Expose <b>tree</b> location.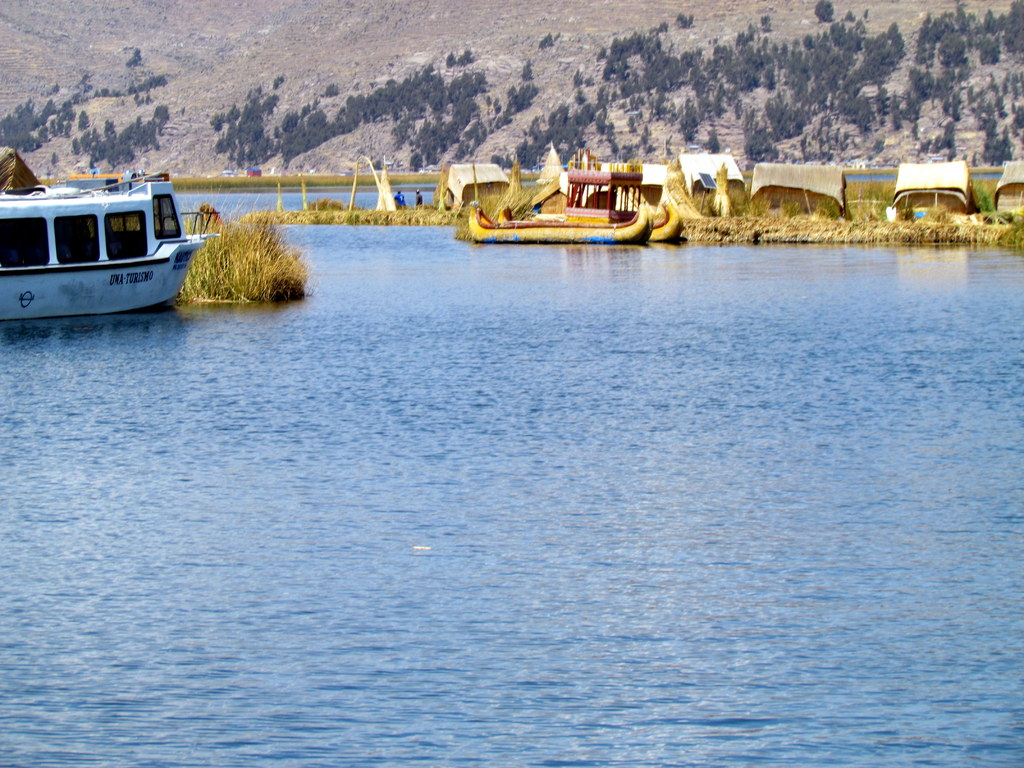
Exposed at region(123, 47, 140, 67).
